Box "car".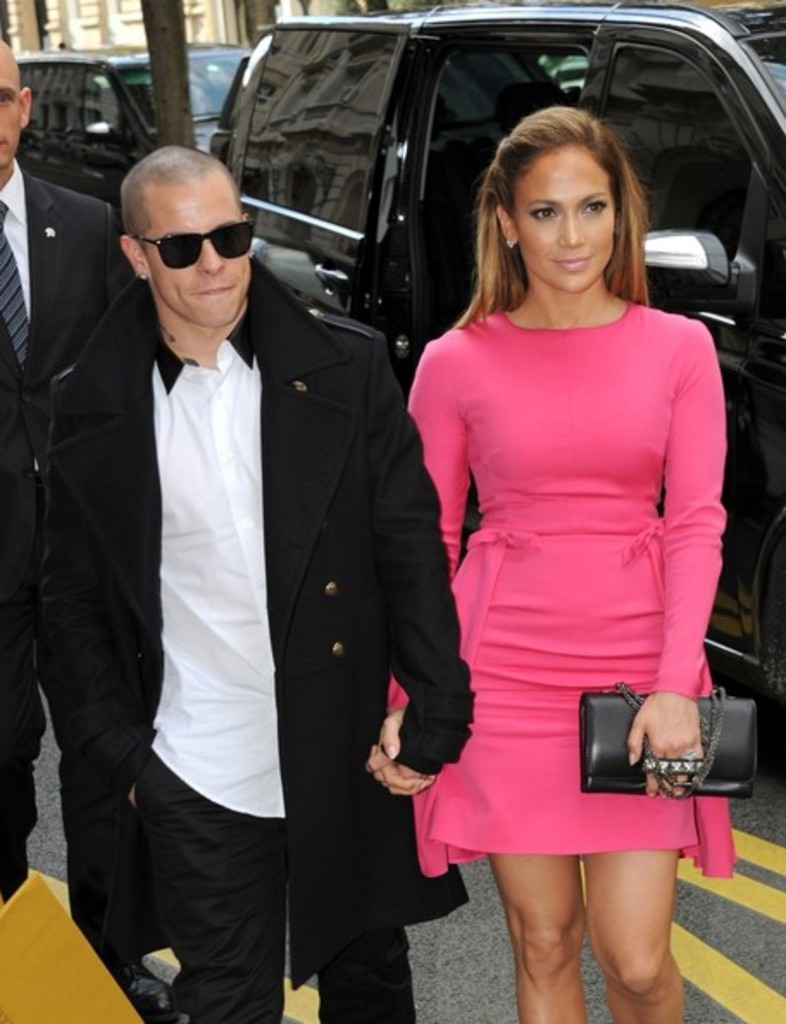
bbox=[12, 55, 253, 205].
